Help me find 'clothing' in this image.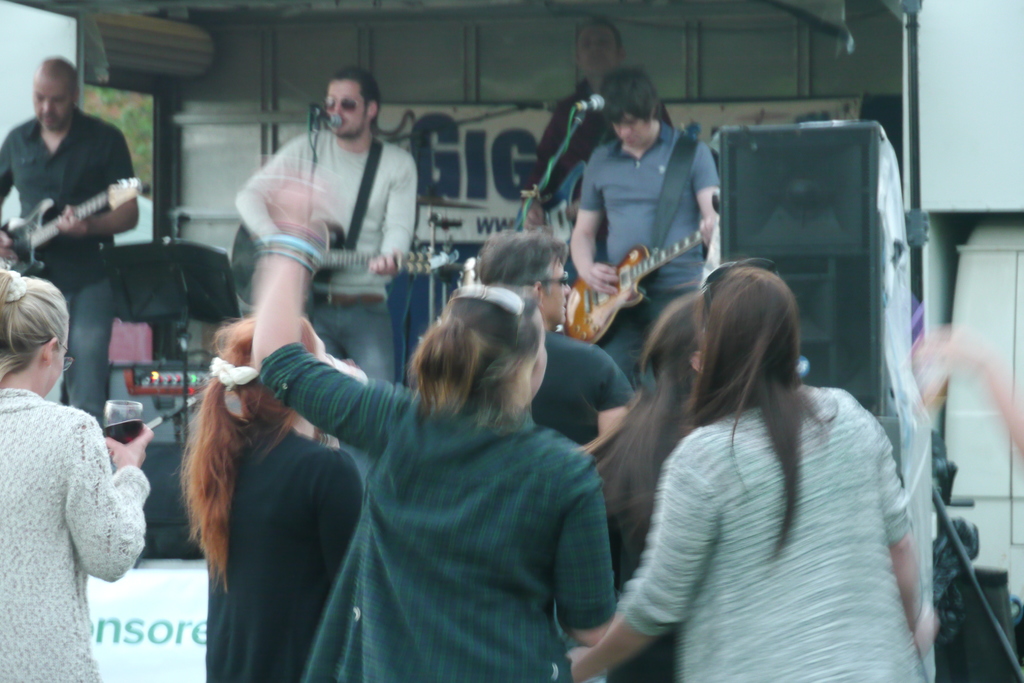
Found it: <box>211,419,358,682</box>.
